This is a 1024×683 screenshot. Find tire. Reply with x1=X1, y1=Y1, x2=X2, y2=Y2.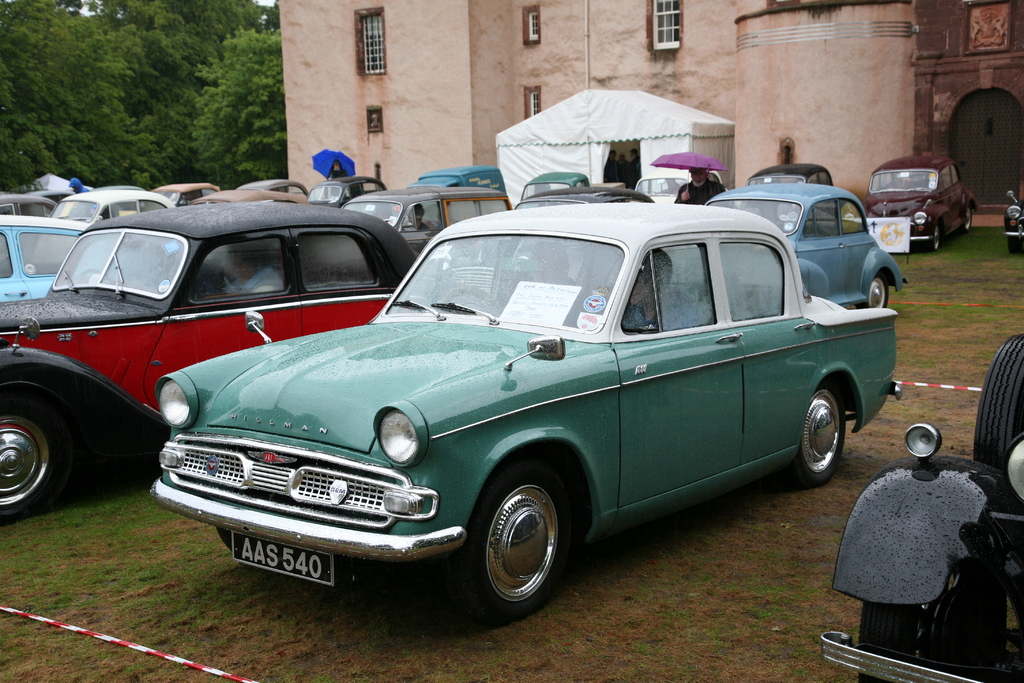
x1=964, y1=205, x2=978, y2=227.
